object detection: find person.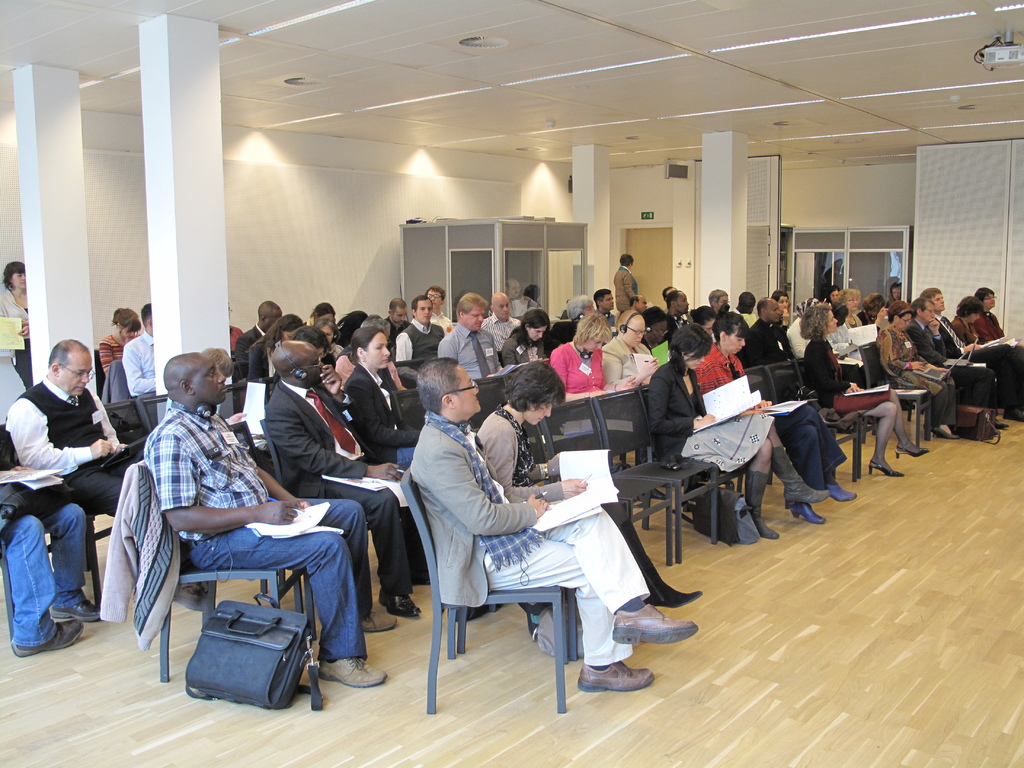
x1=0 y1=263 x2=28 y2=389.
